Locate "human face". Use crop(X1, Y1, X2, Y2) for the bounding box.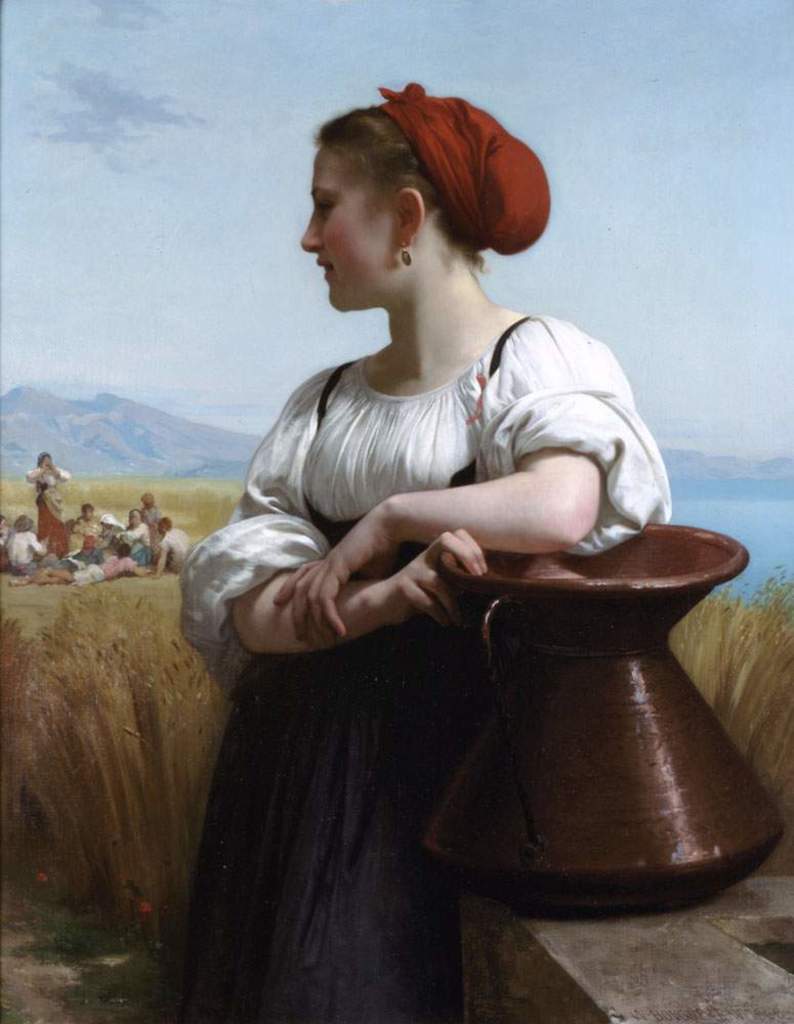
crop(297, 142, 404, 309).
